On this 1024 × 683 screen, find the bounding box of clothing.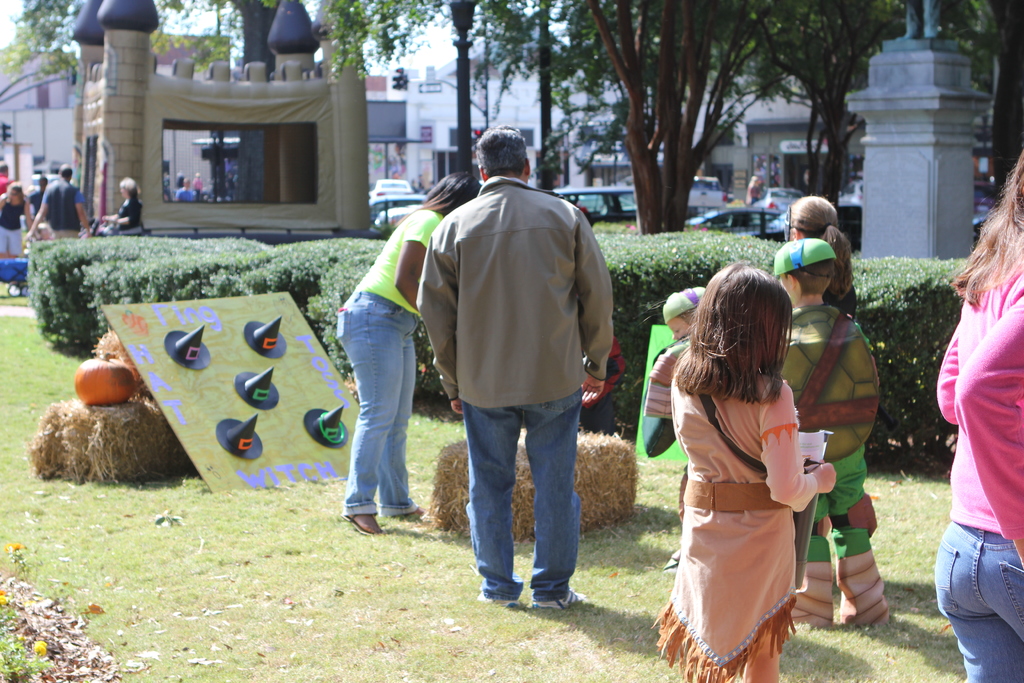
Bounding box: pyautogui.locateOnScreen(112, 195, 148, 242).
